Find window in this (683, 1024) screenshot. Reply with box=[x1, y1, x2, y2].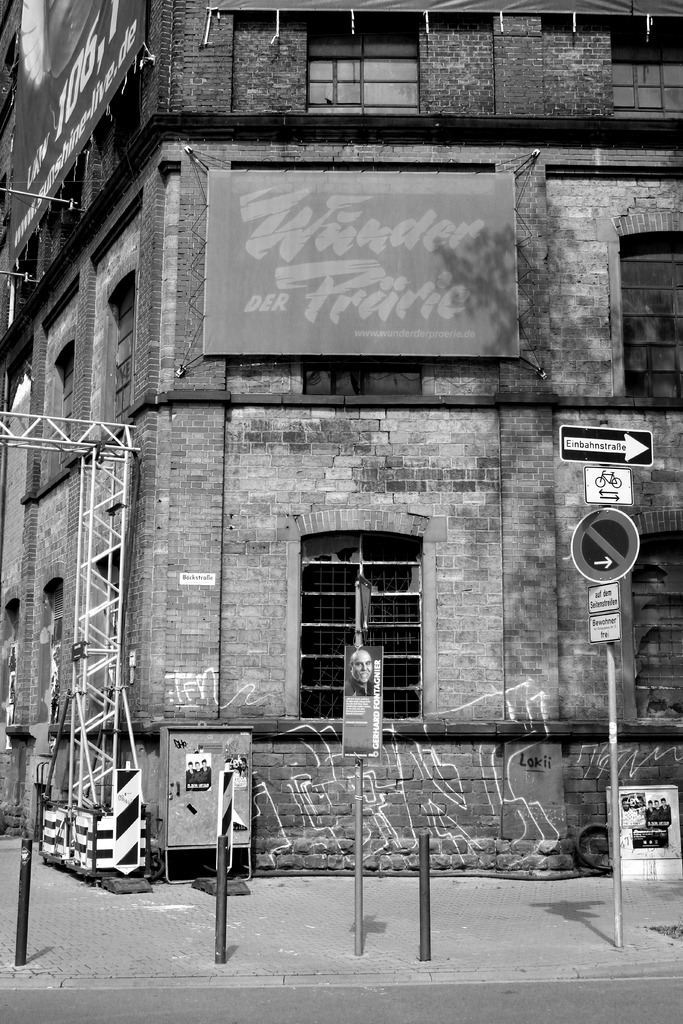
box=[311, 18, 420, 113].
